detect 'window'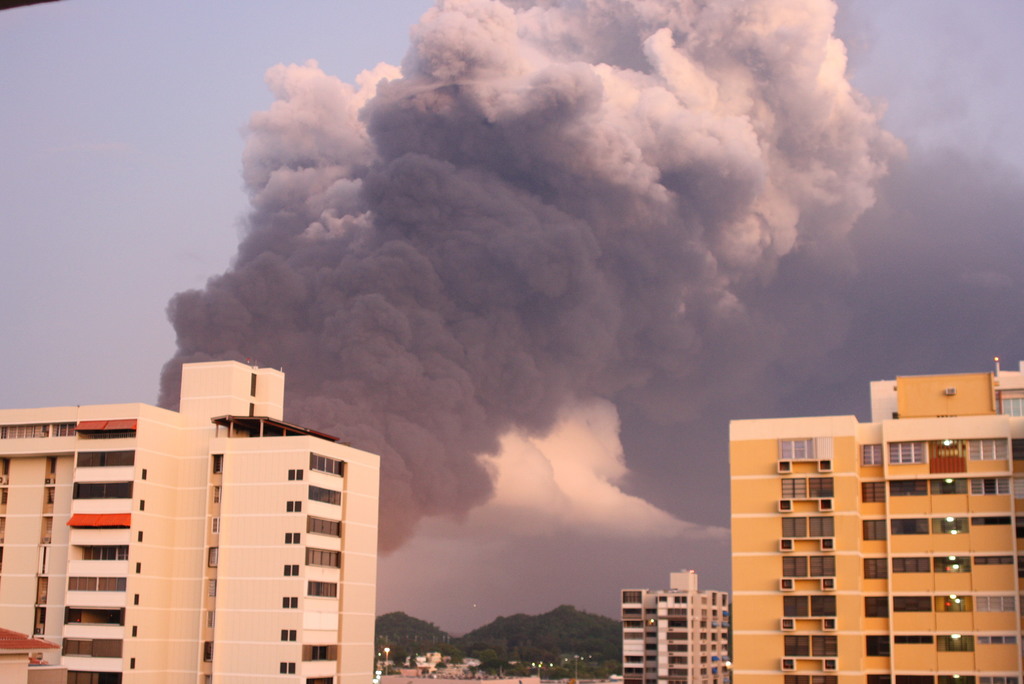
locate(860, 443, 884, 468)
